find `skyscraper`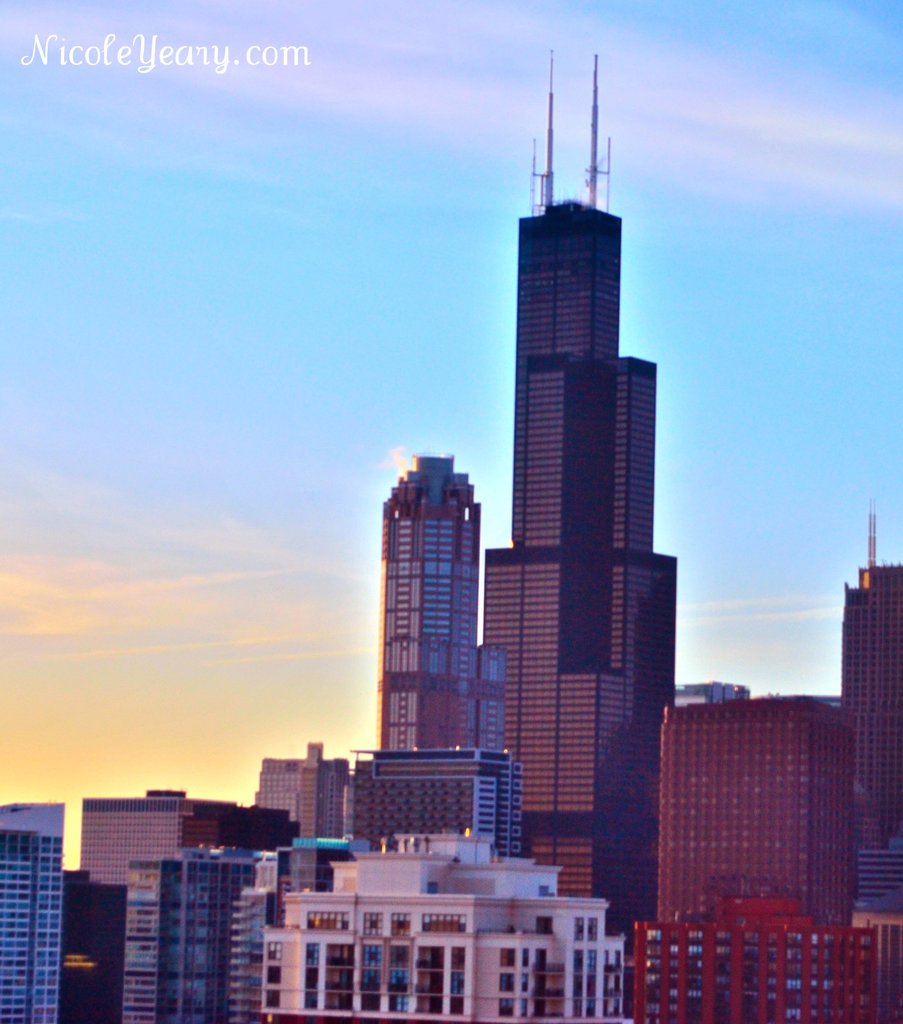
crop(74, 788, 233, 893)
